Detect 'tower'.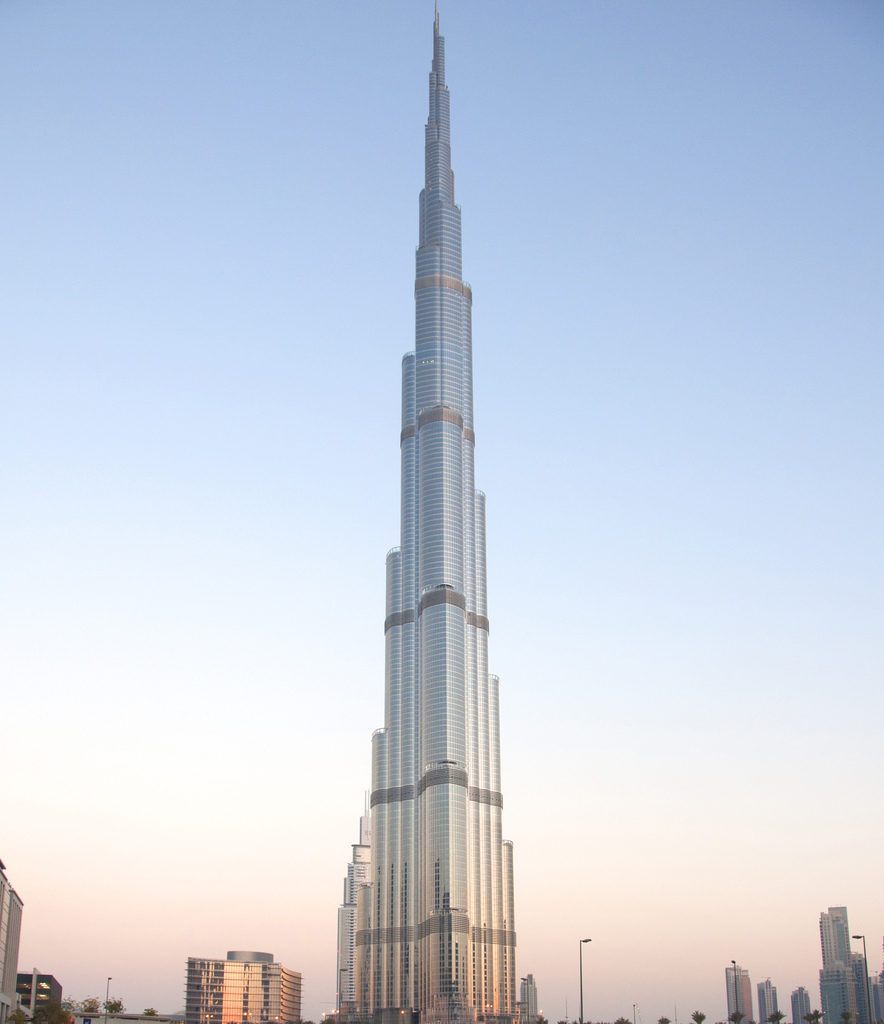
Detected at 732 970 749 1023.
